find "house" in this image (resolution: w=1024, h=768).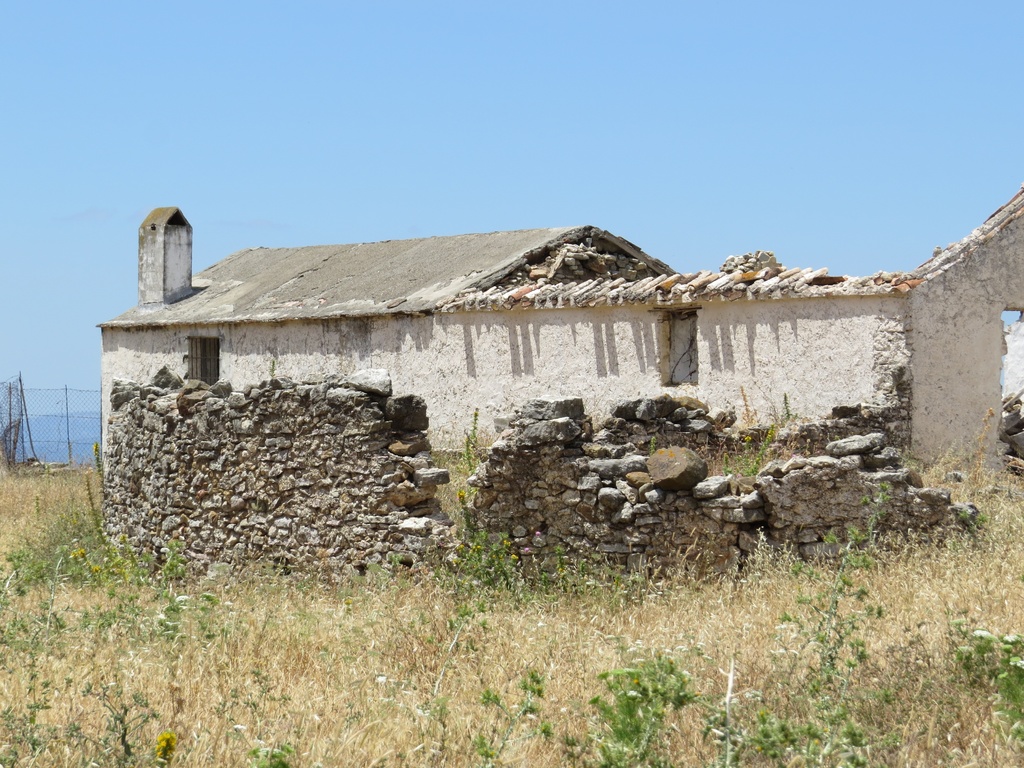
[26, 212, 1023, 509].
